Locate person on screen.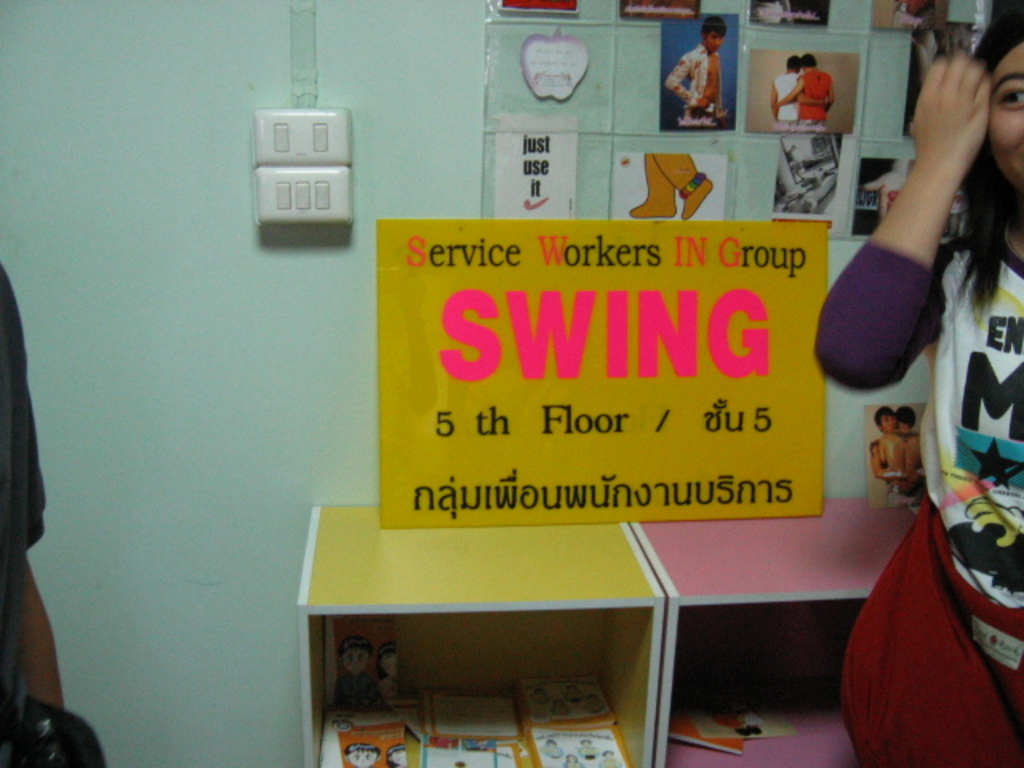
On screen at 365/638/398/706.
